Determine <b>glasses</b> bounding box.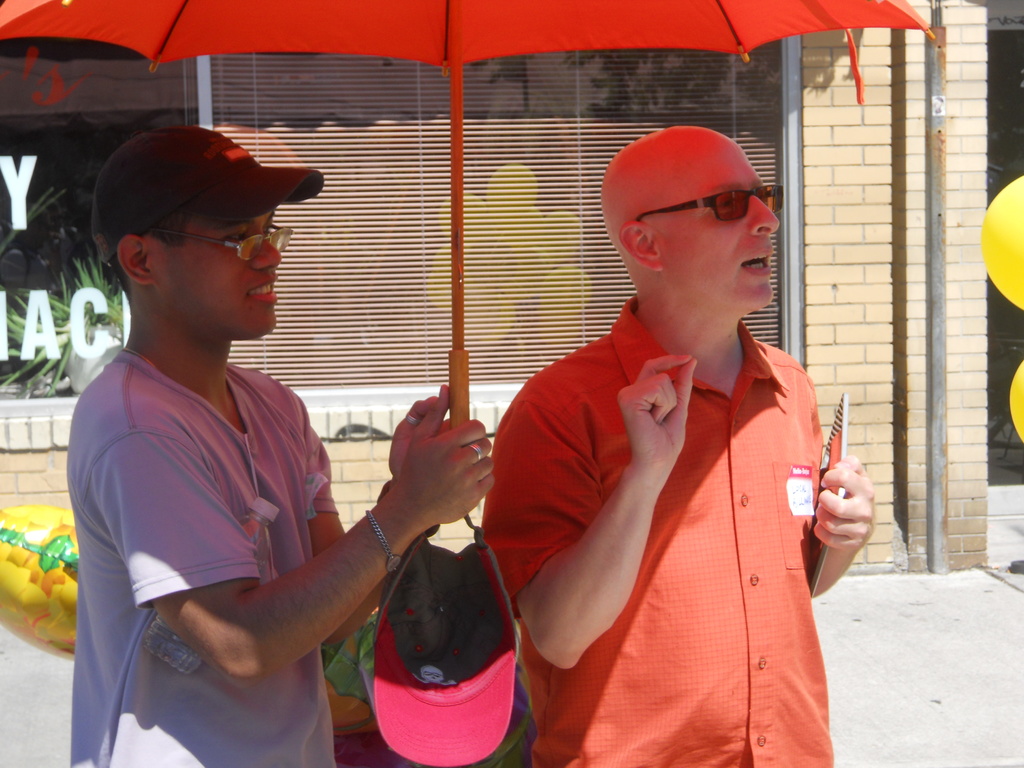
Determined: l=128, t=209, r=294, b=270.
